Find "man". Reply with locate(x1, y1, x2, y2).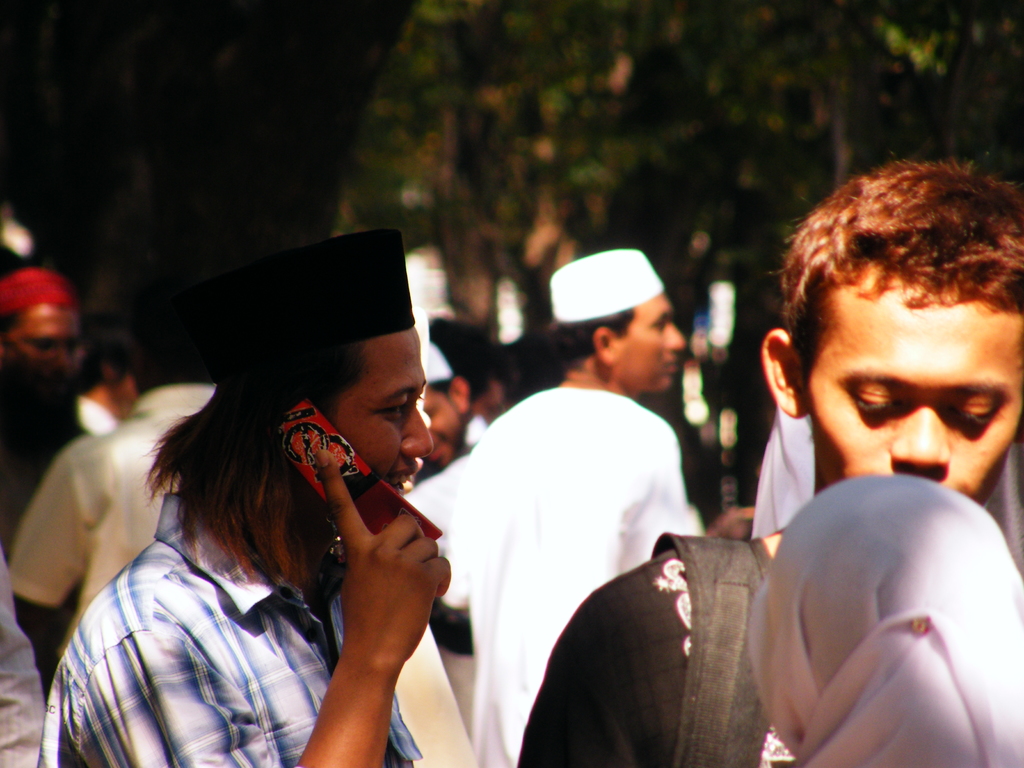
locate(3, 269, 221, 709).
